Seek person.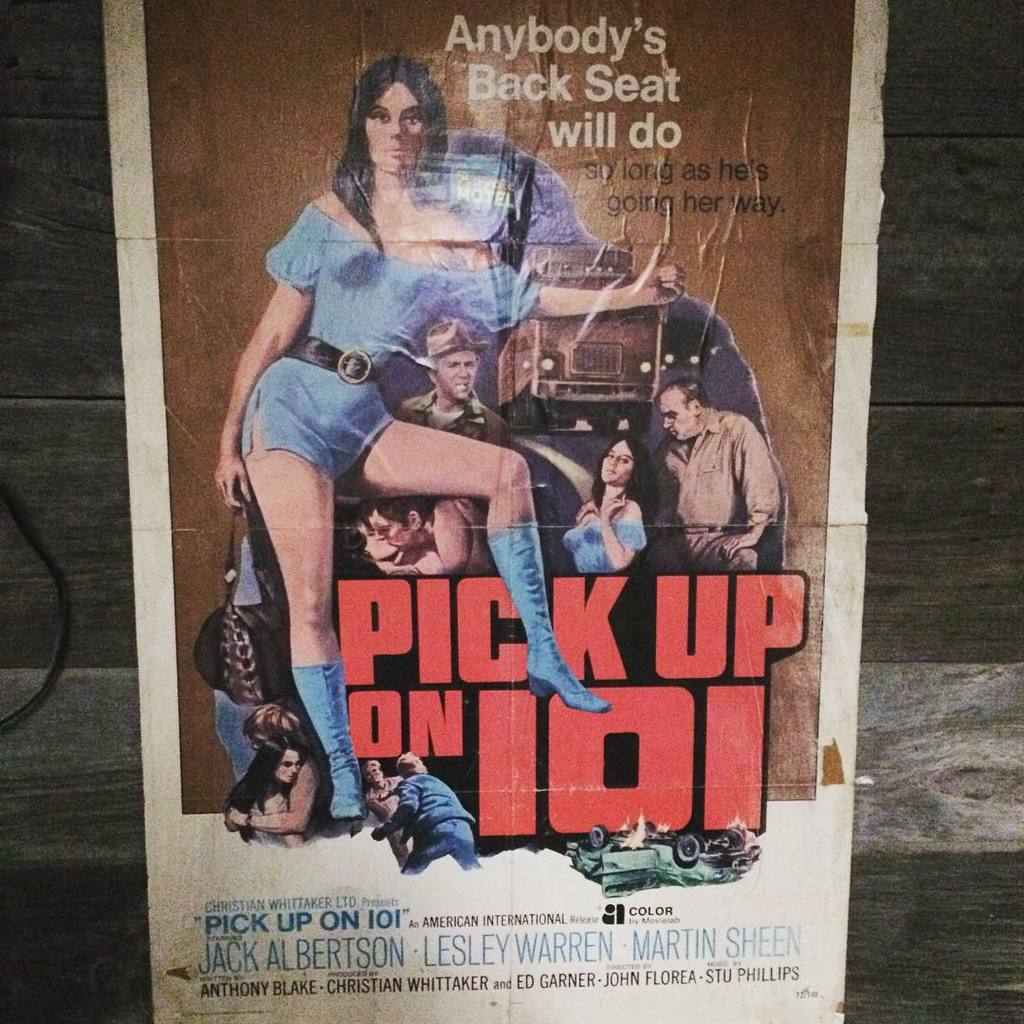
[217, 48, 683, 818].
